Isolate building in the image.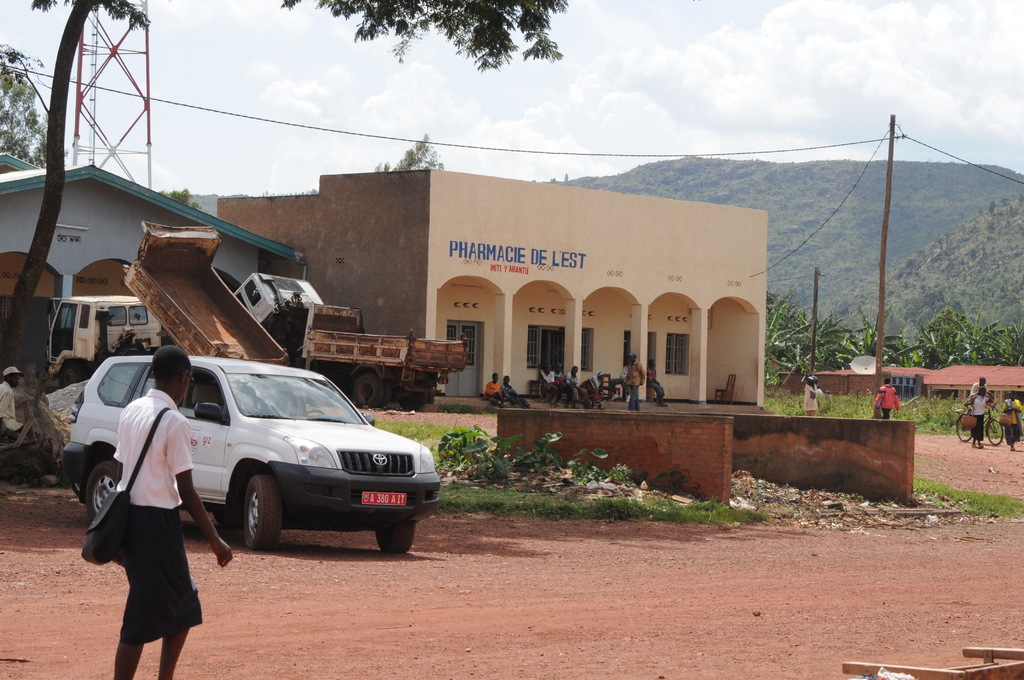
Isolated region: locate(216, 166, 765, 399).
